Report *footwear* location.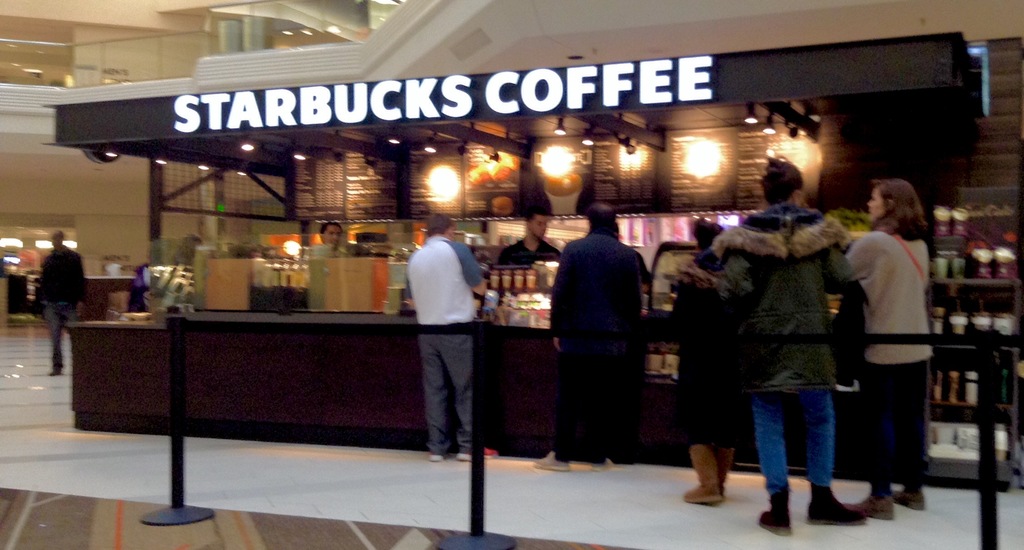
Report: (left=791, top=476, right=874, bottom=528).
